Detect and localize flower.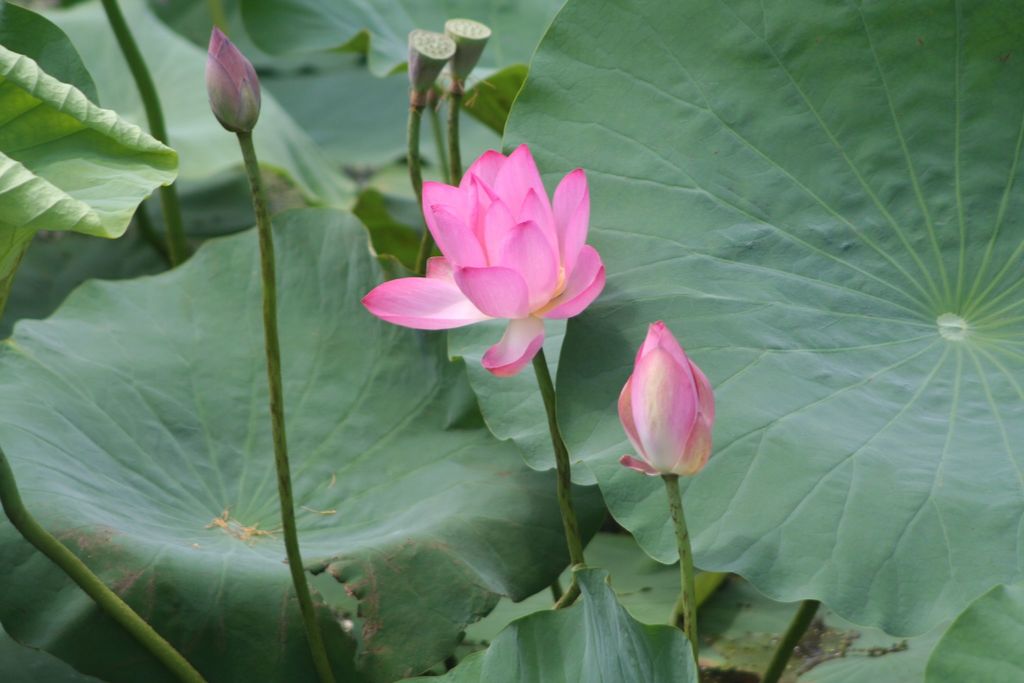
Localized at detection(358, 140, 604, 379).
